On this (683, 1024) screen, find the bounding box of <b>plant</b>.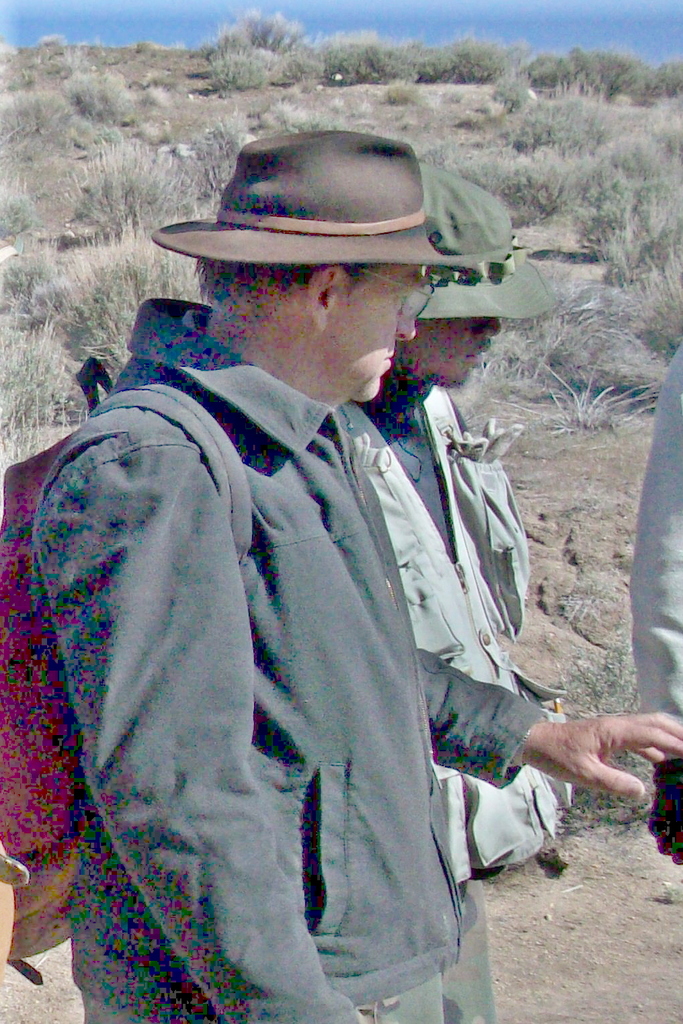
Bounding box: x1=450 y1=322 x2=546 y2=407.
